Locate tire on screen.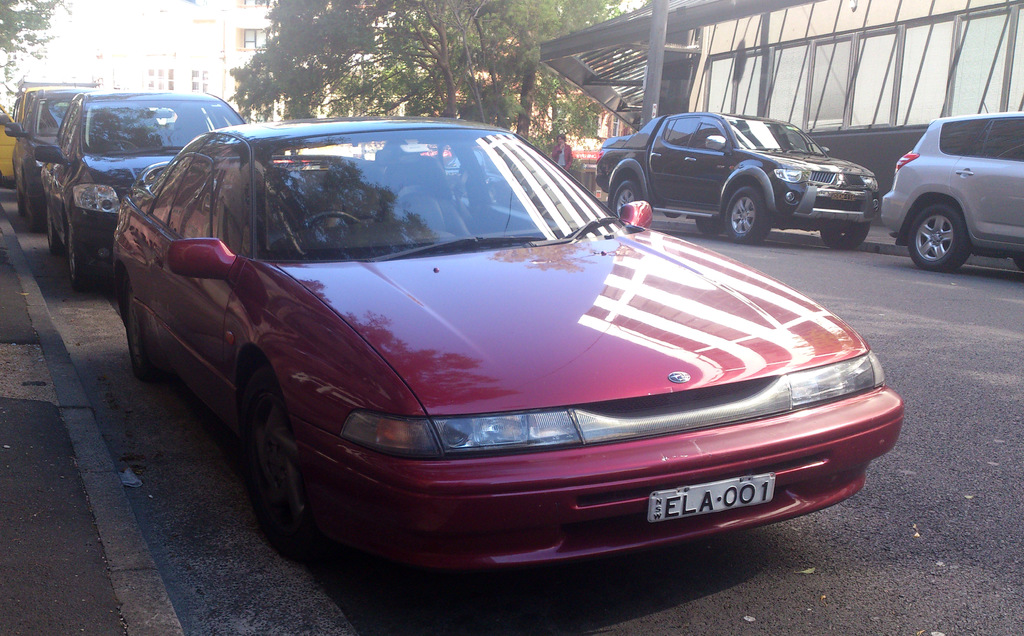
On screen at 819:220:871:246.
